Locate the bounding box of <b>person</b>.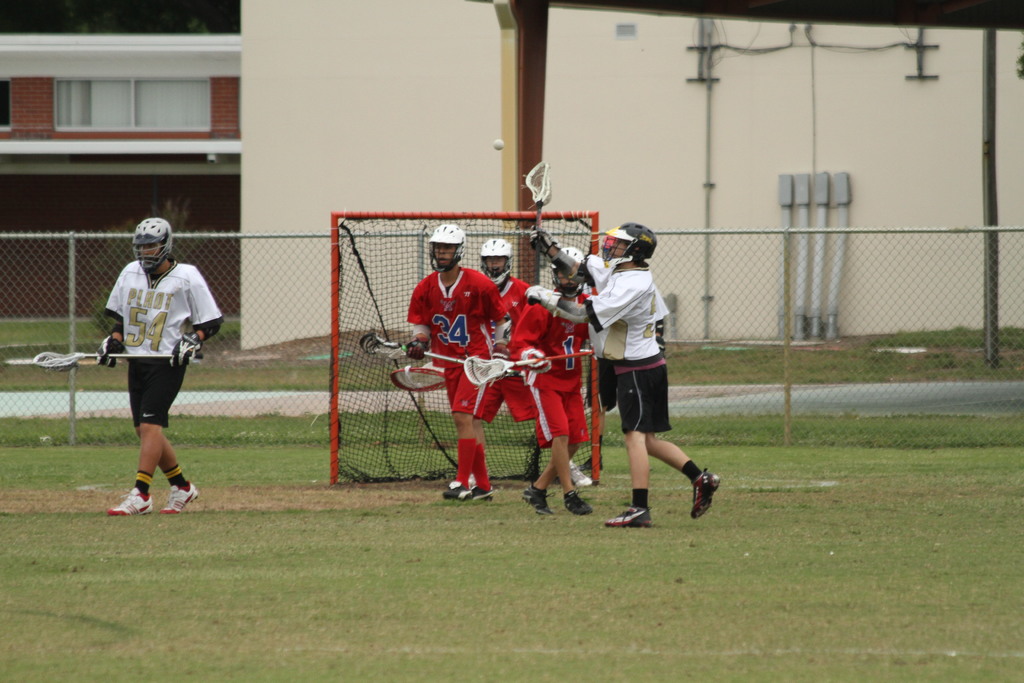
Bounding box: 387,235,486,491.
